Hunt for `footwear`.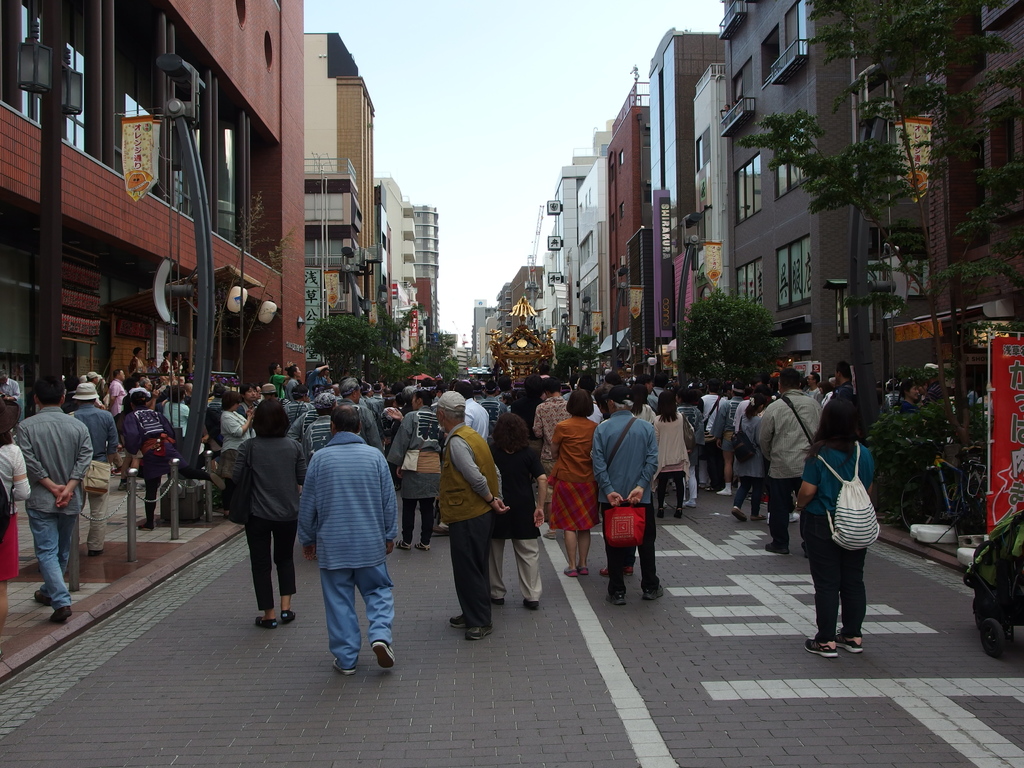
Hunted down at left=385, top=543, right=392, bottom=554.
